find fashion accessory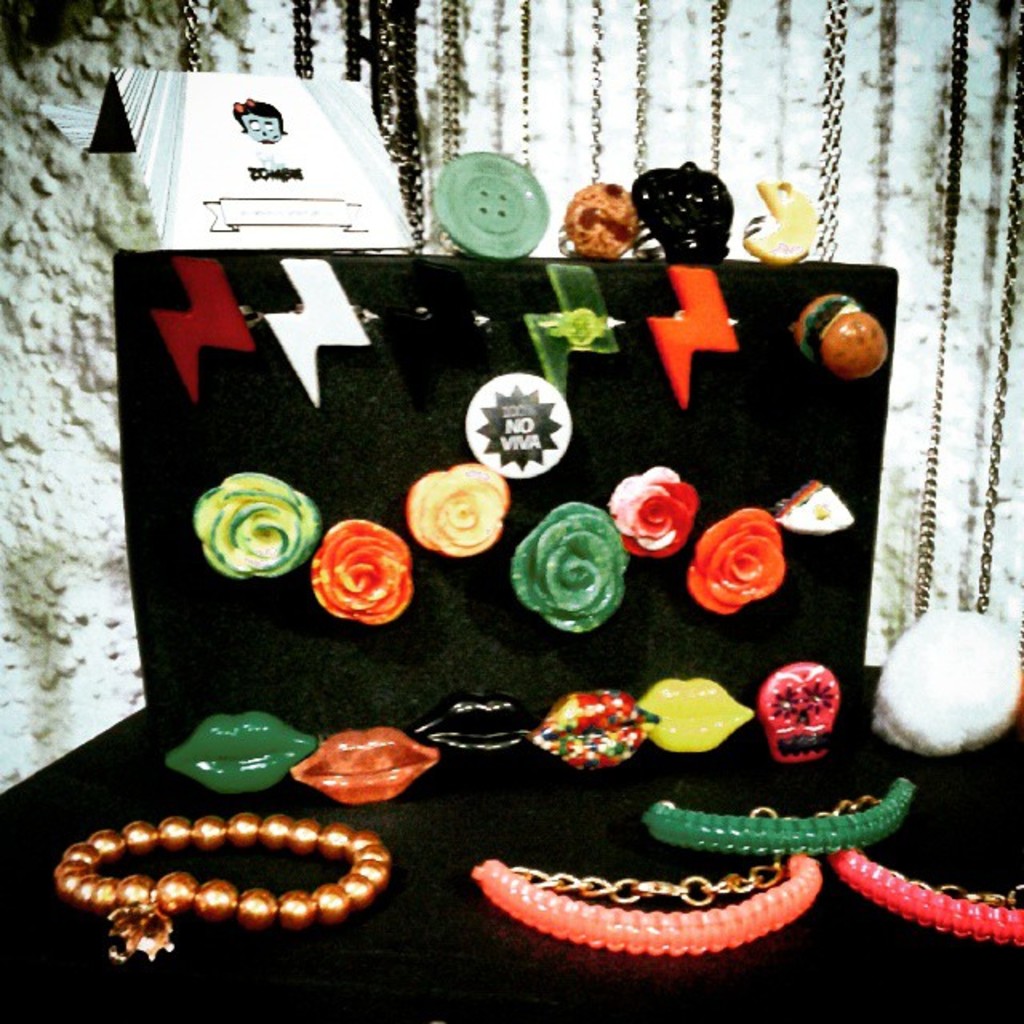
437:0:533:173
